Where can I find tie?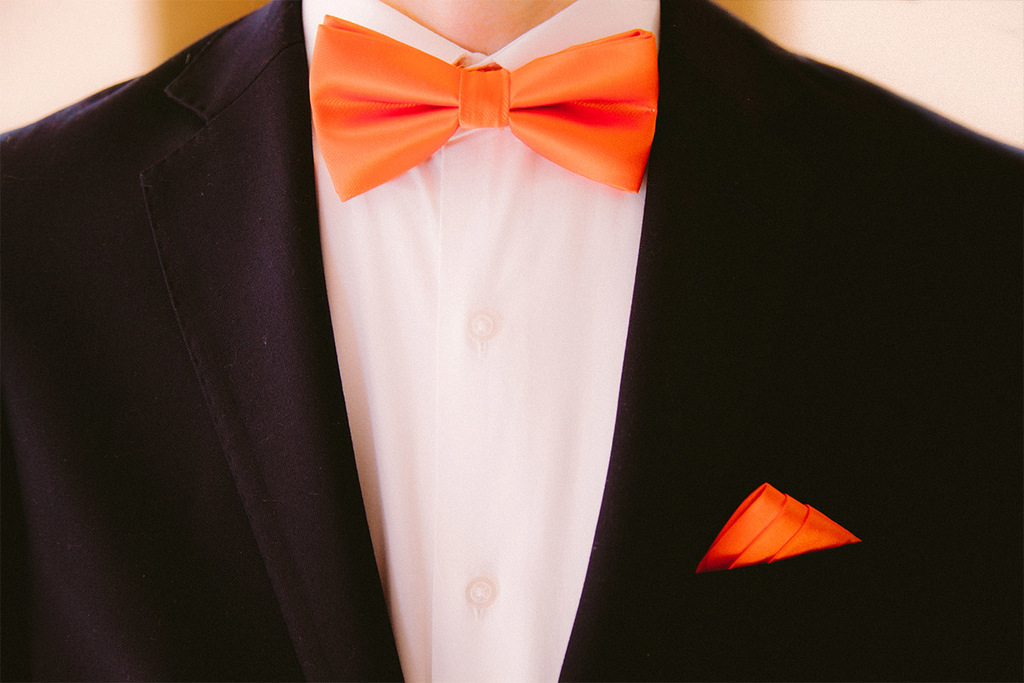
You can find it at <region>304, 11, 655, 196</region>.
